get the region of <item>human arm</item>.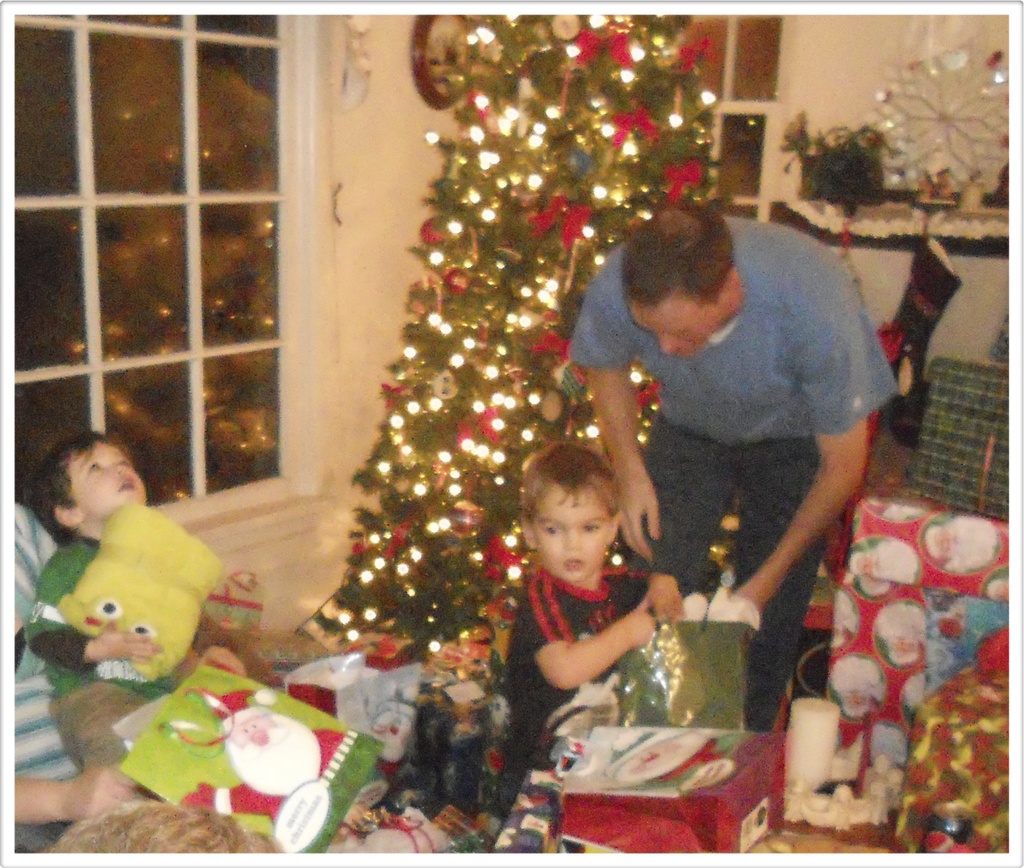
(x1=19, y1=556, x2=159, y2=680).
